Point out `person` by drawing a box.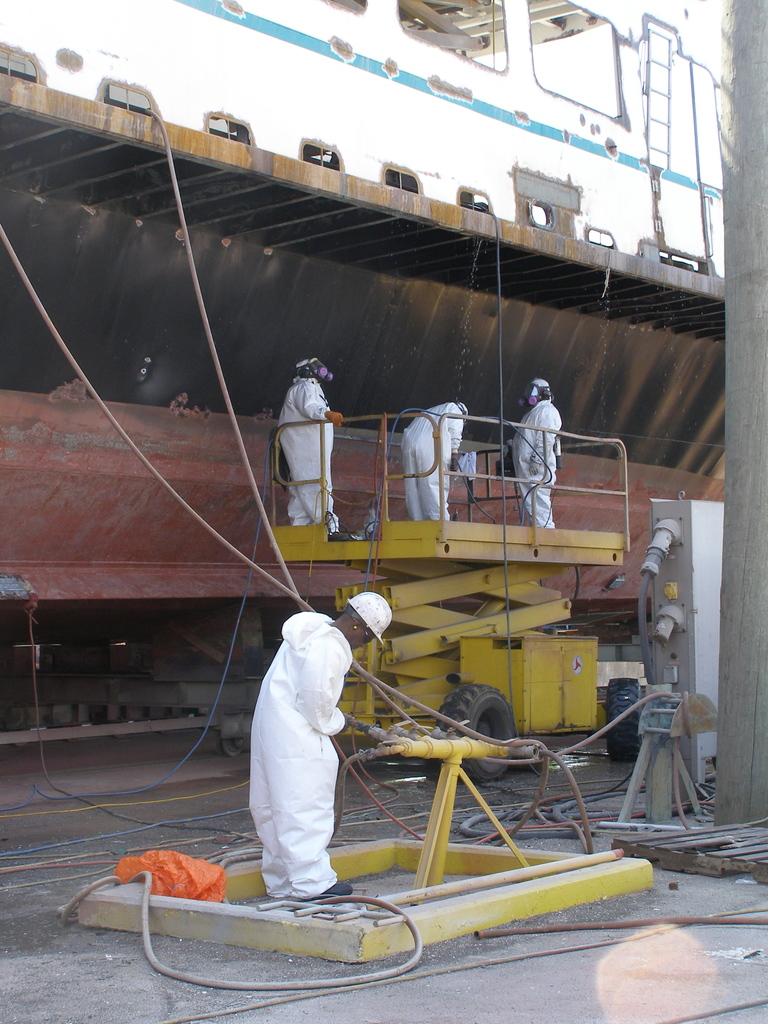
locate(280, 356, 341, 540).
